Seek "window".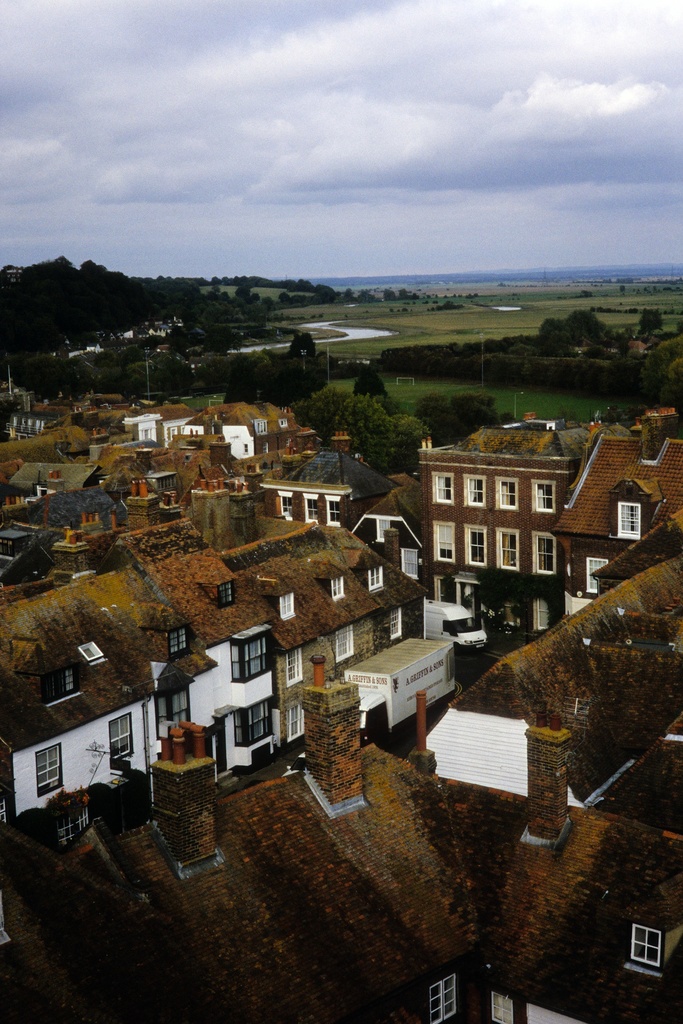
select_region(400, 543, 418, 577).
